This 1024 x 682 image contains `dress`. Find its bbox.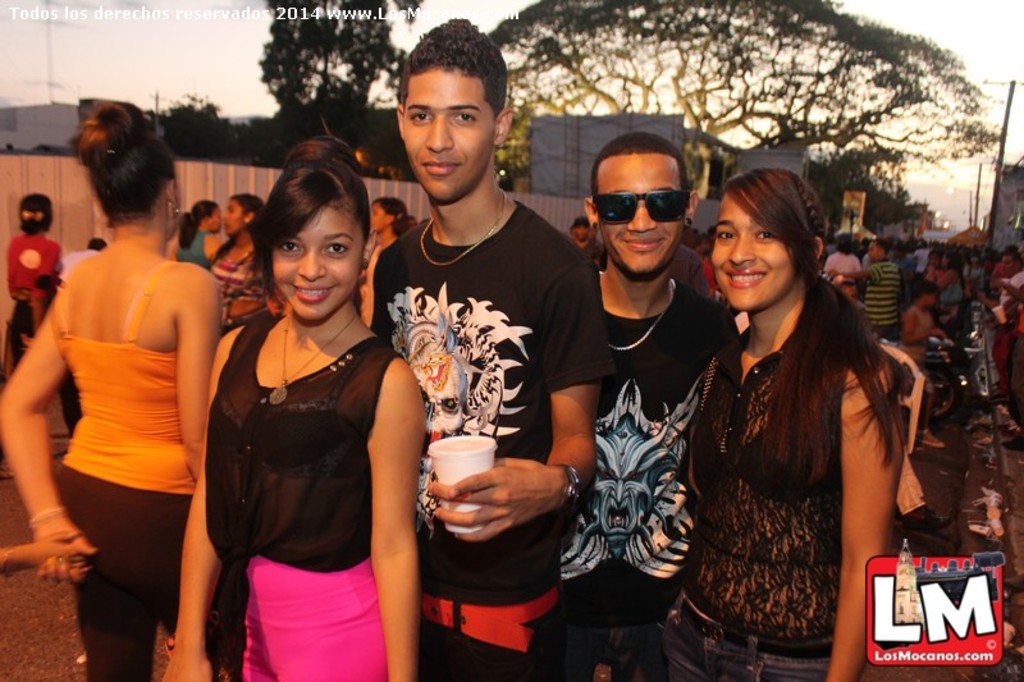
select_region(211, 278, 401, 645).
